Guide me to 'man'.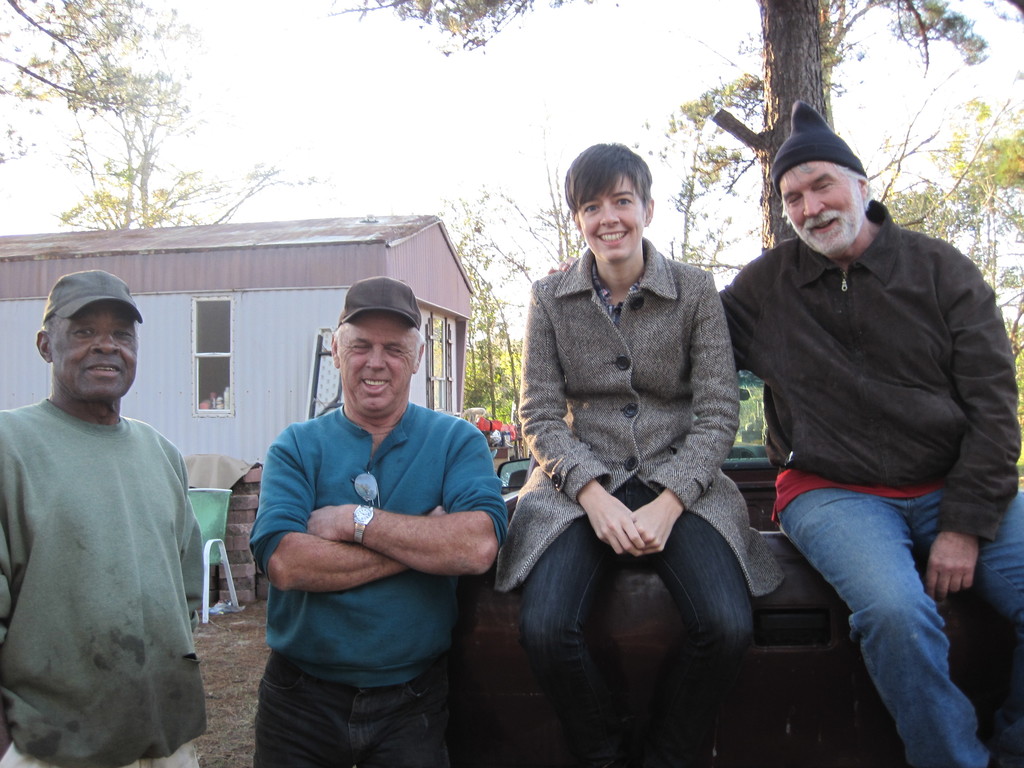
Guidance: 1 253 225 760.
